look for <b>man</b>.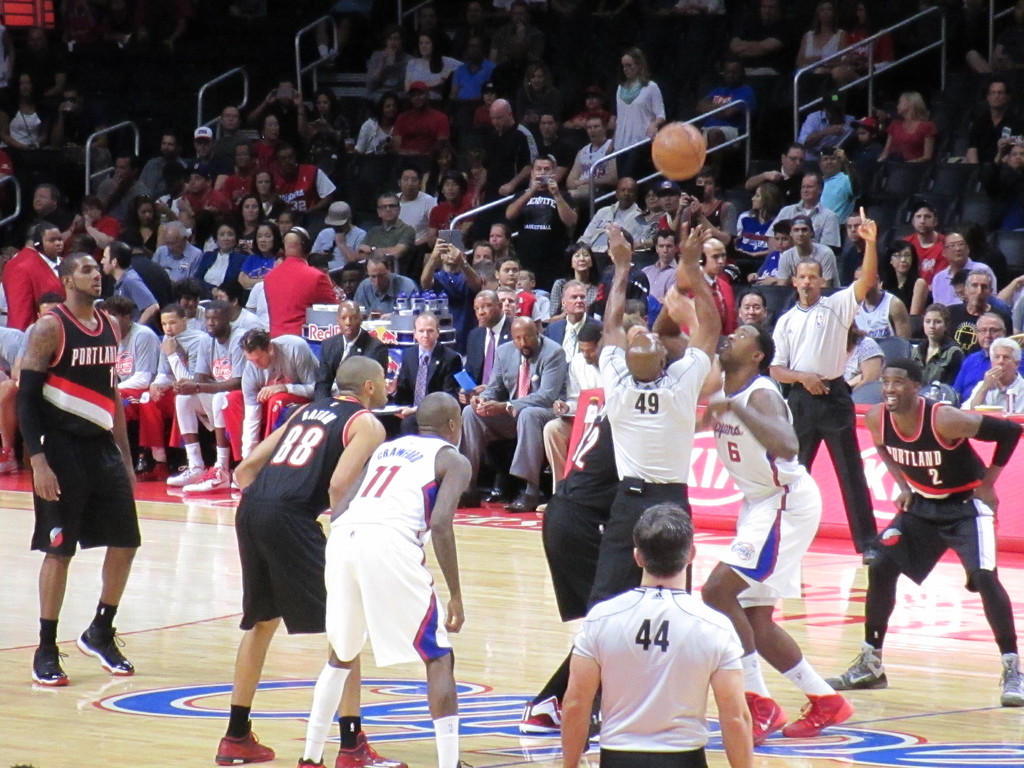
Found: [361, 204, 412, 259].
